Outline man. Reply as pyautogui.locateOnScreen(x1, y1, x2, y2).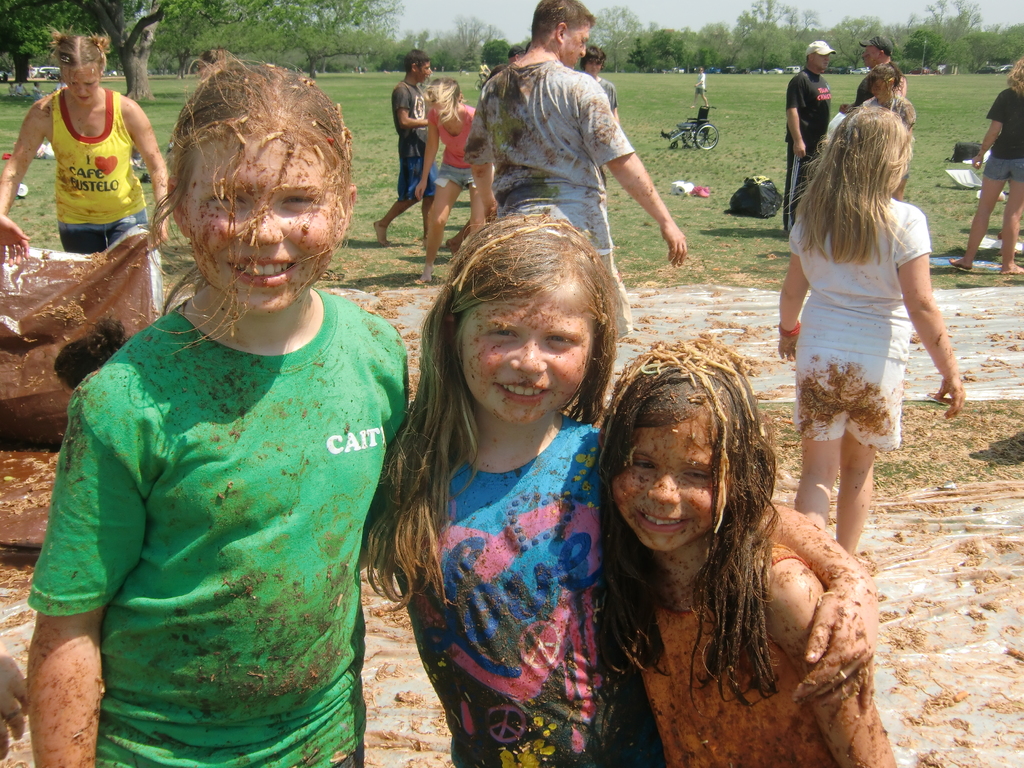
pyautogui.locateOnScreen(784, 40, 838, 239).
